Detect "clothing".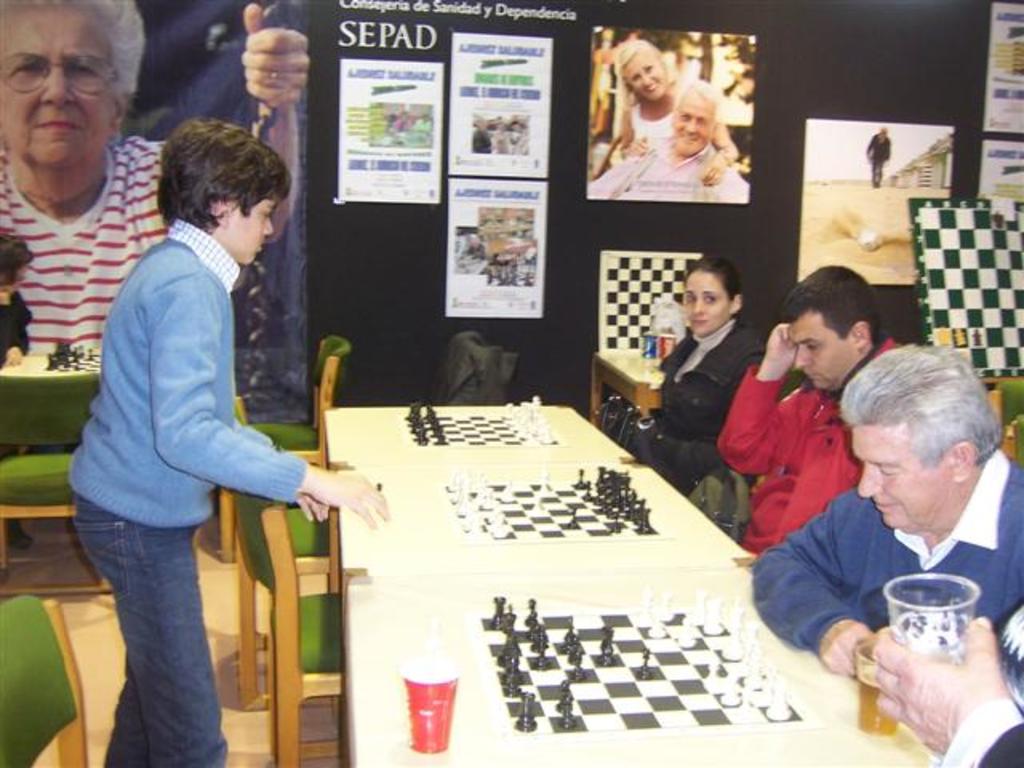
Detected at [589,144,747,198].
